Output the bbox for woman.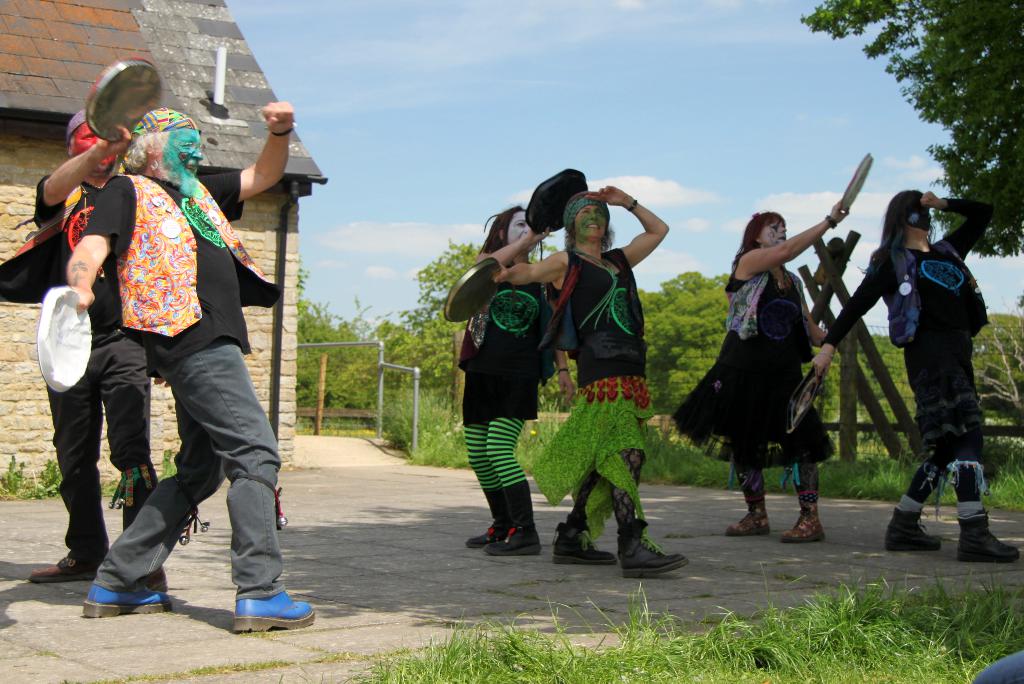
left=696, top=185, right=856, bottom=535.
